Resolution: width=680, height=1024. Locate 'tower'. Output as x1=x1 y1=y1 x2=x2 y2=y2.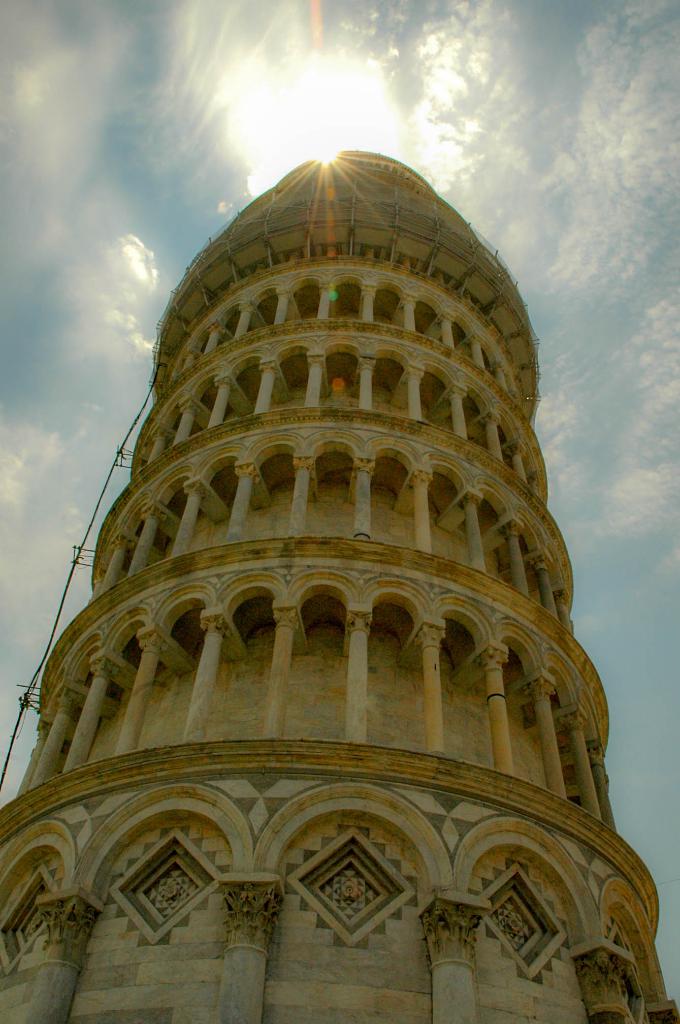
x1=0 y1=141 x2=677 y2=1022.
